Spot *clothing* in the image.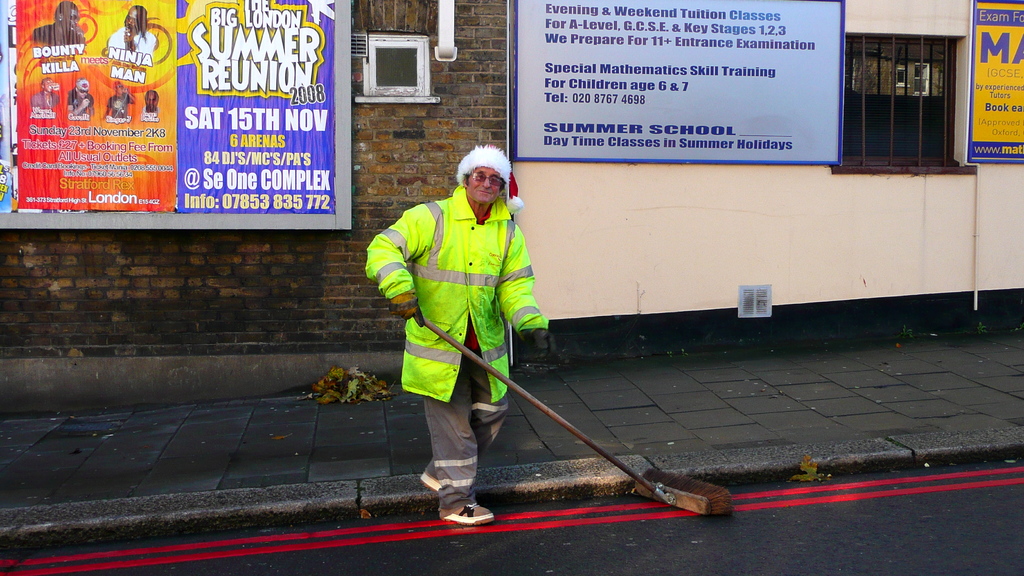
*clothing* found at [left=32, top=94, right=58, bottom=108].
